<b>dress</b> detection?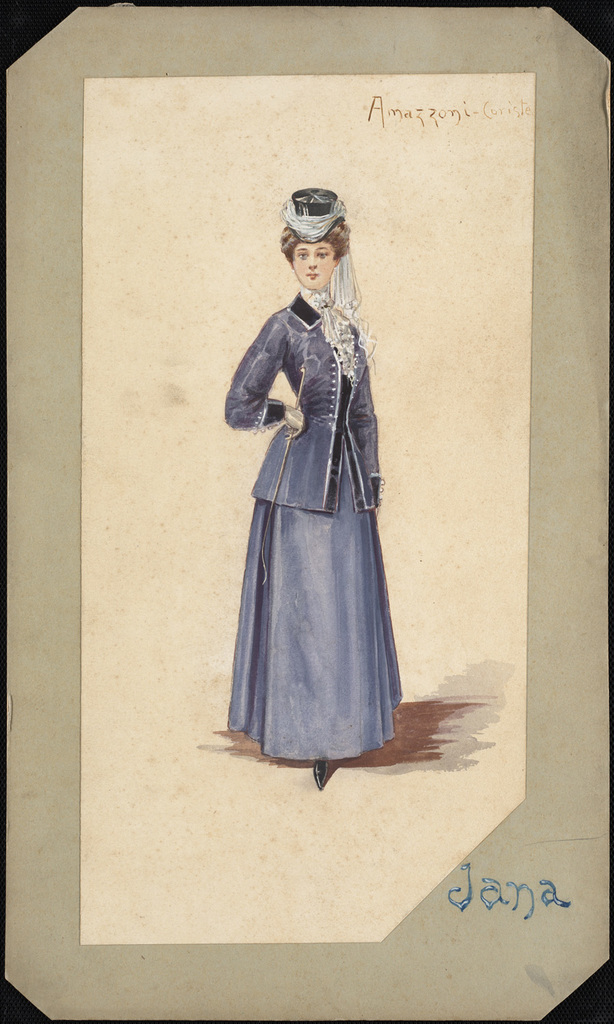
select_region(214, 282, 420, 769)
